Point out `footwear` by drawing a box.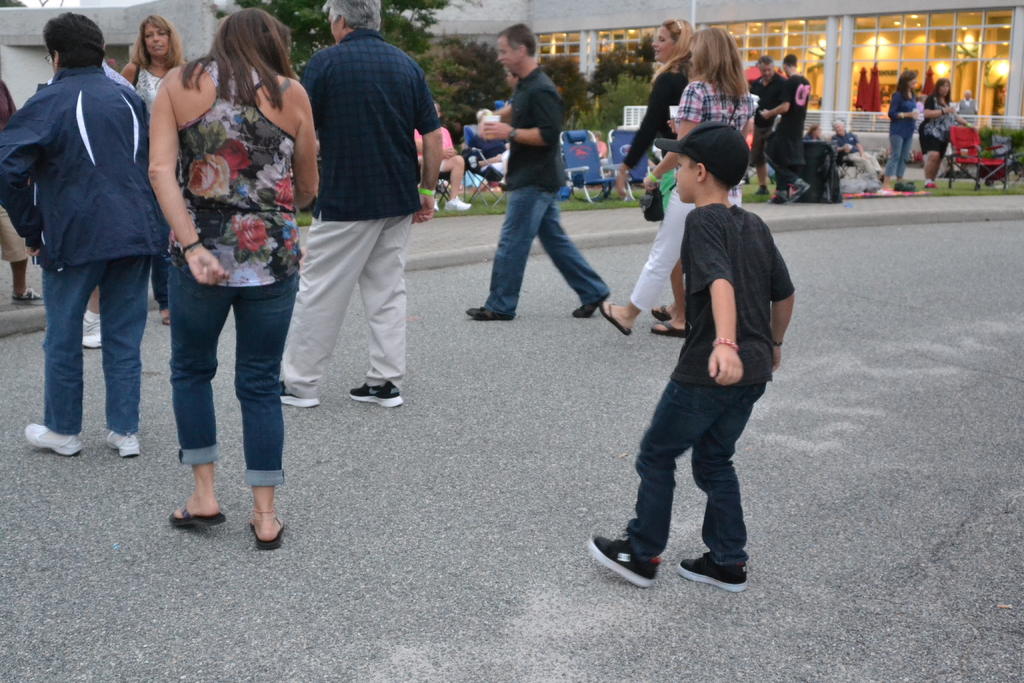
left=168, top=504, right=227, bottom=525.
